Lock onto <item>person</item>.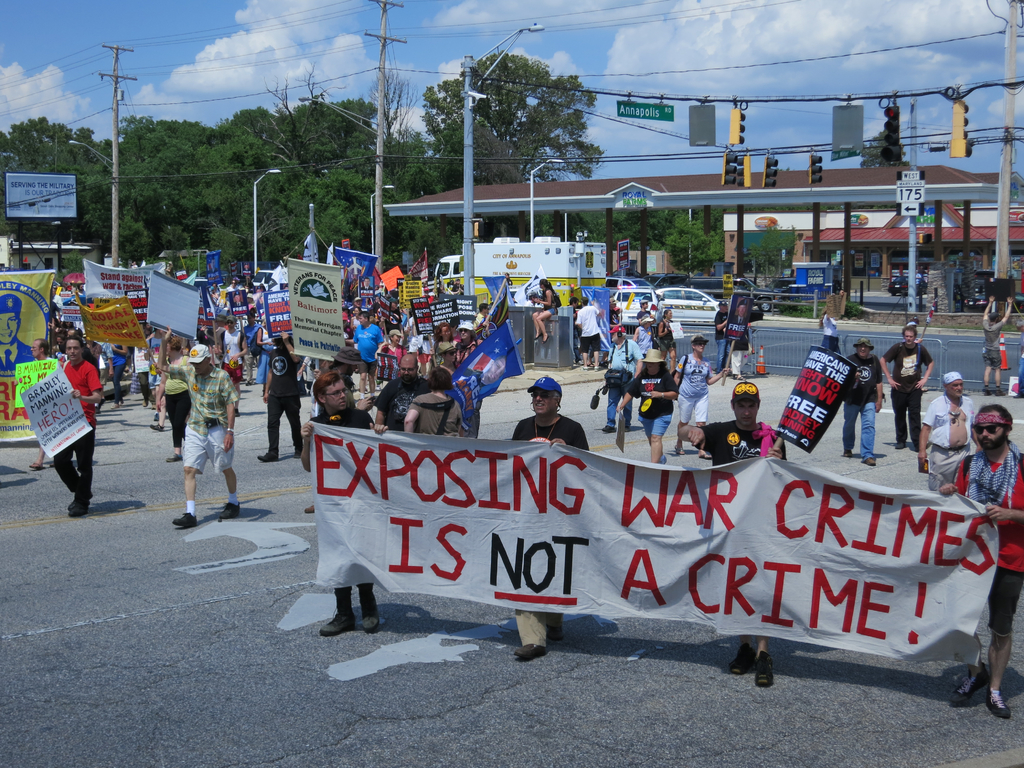
Locked: [left=667, top=383, right=798, bottom=694].
